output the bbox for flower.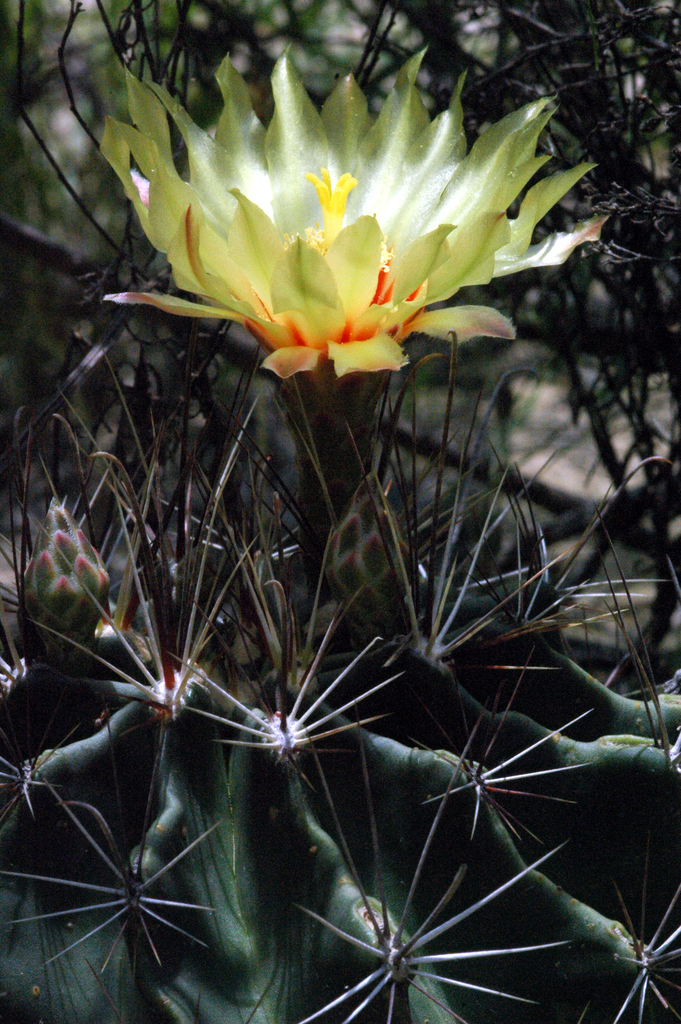
detection(81, 53, 594, 388).
